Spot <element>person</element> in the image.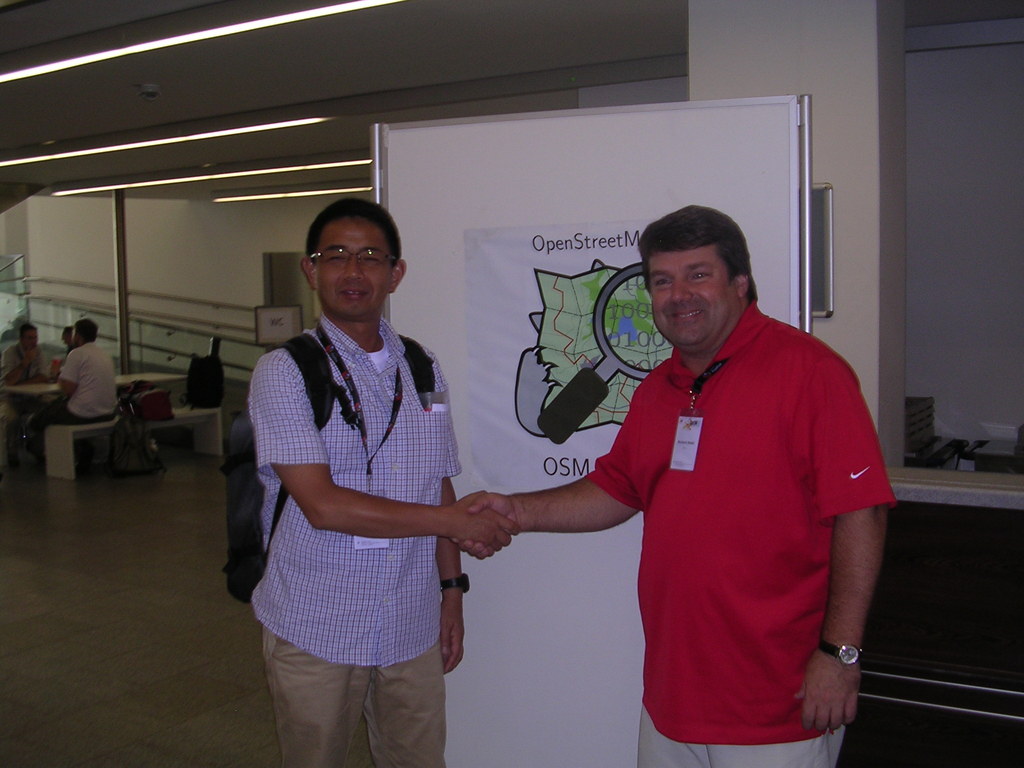
<element>person</element> found at [x1=62, y1=328, x2=76, y2=356].
